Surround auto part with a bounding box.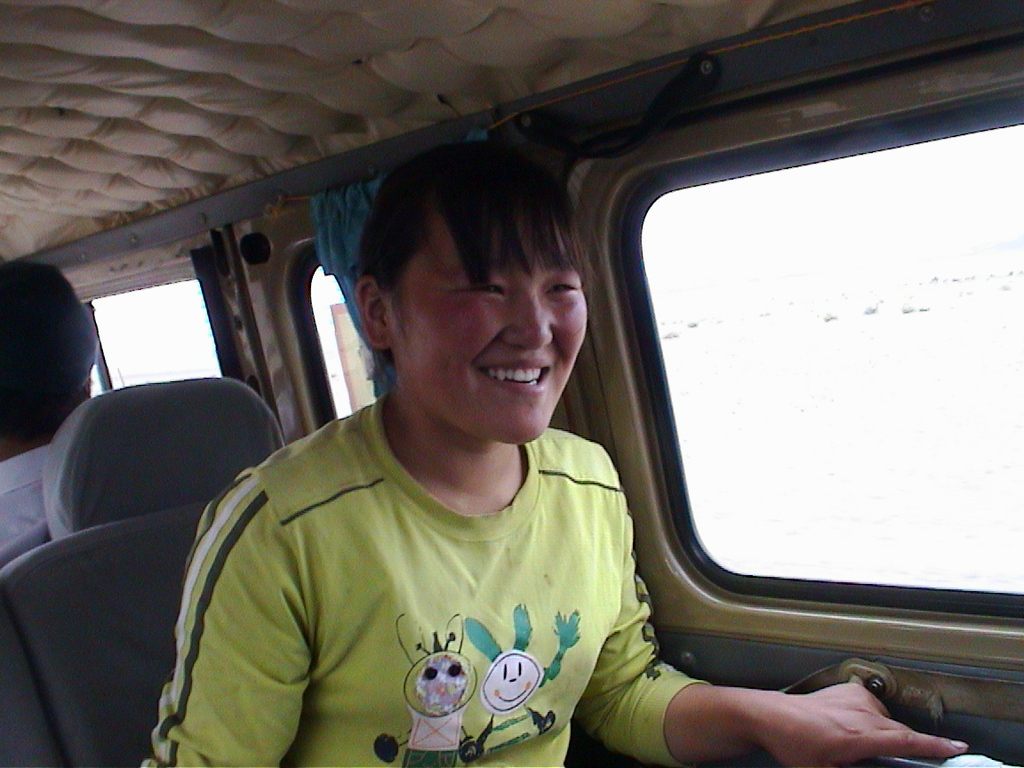
left=65, top=220, right=296, bottom=483.
